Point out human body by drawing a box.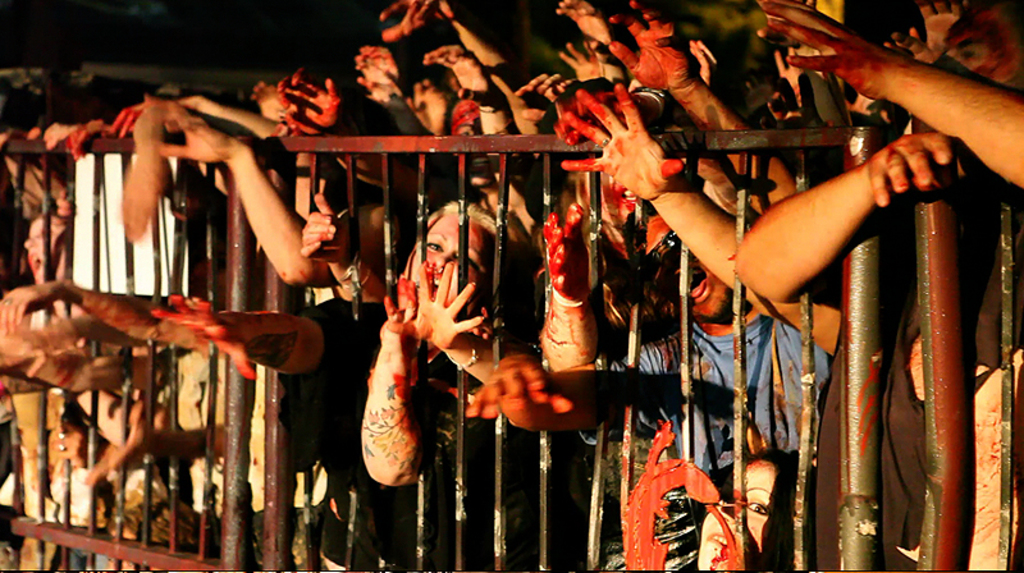
x1=544, y1=207, x2=829, y2=471.
